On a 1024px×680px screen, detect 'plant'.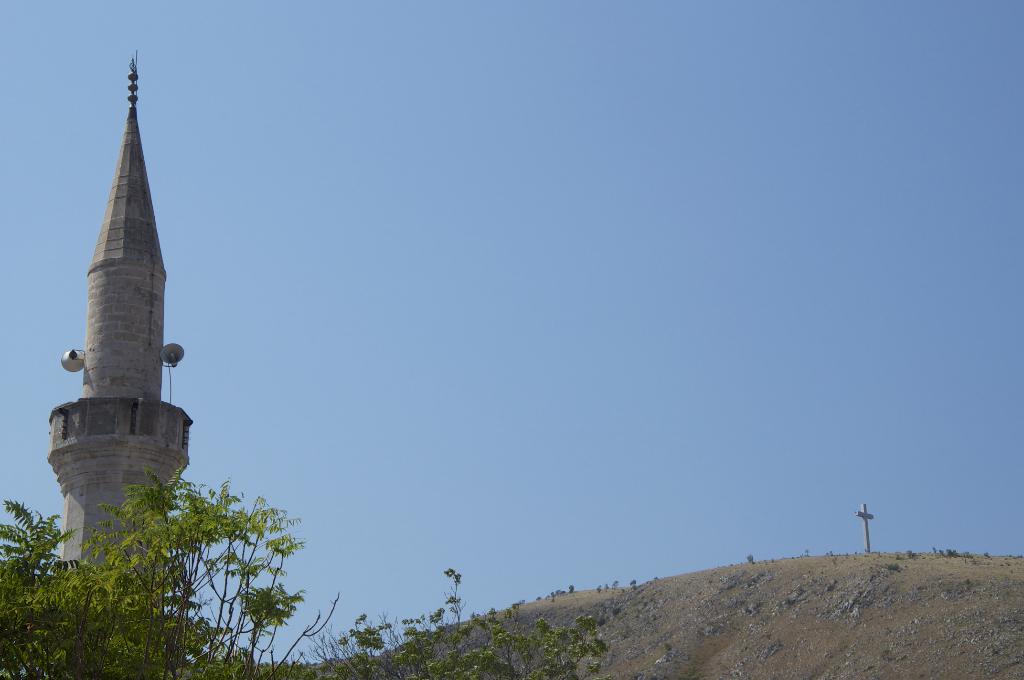
box=[0, 474, 286, 669].
